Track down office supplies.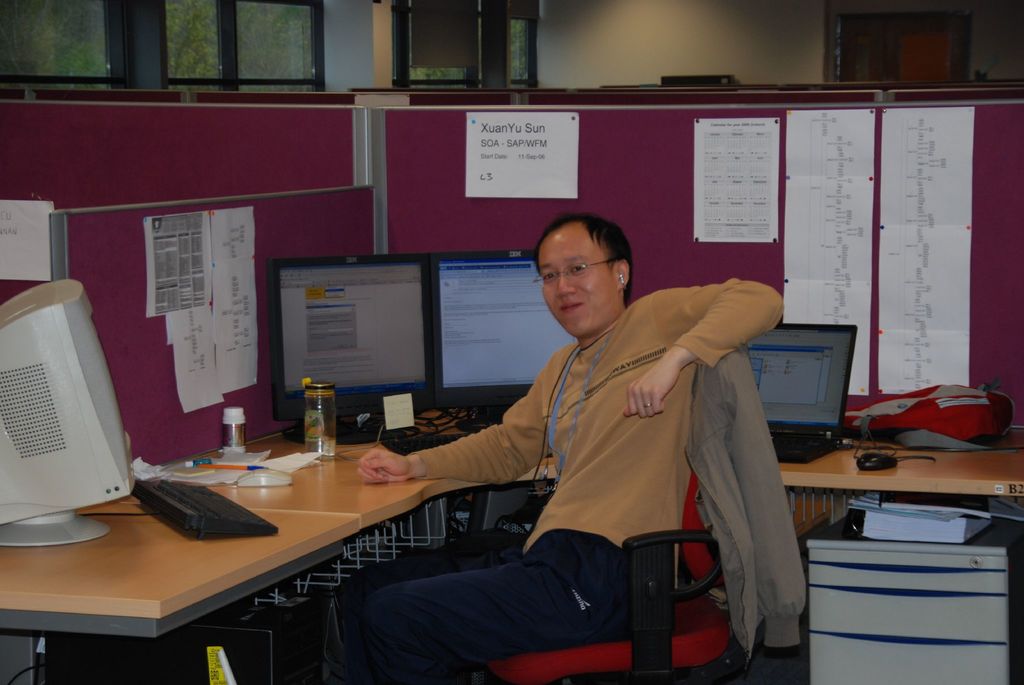
Tracked to <region>778, 104, 867, 395</region>.
